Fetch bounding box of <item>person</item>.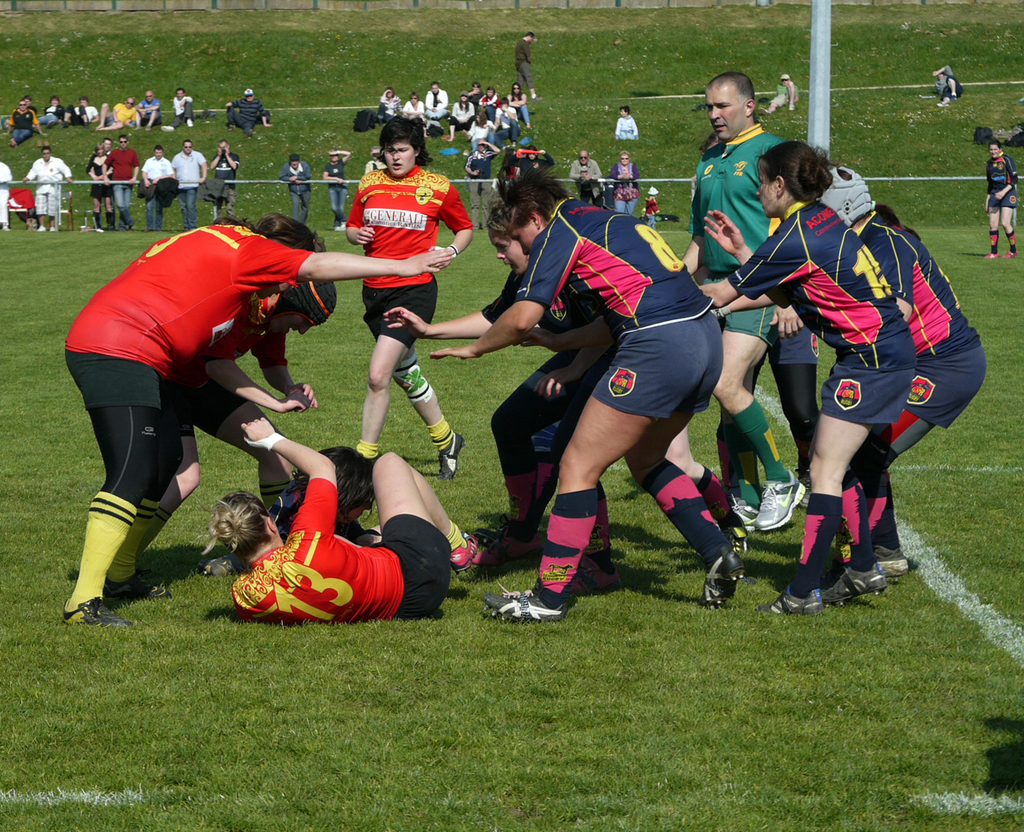
Bbox: {"x1": 612, "y1": 104, "x2": 637, "y2": 138}.
